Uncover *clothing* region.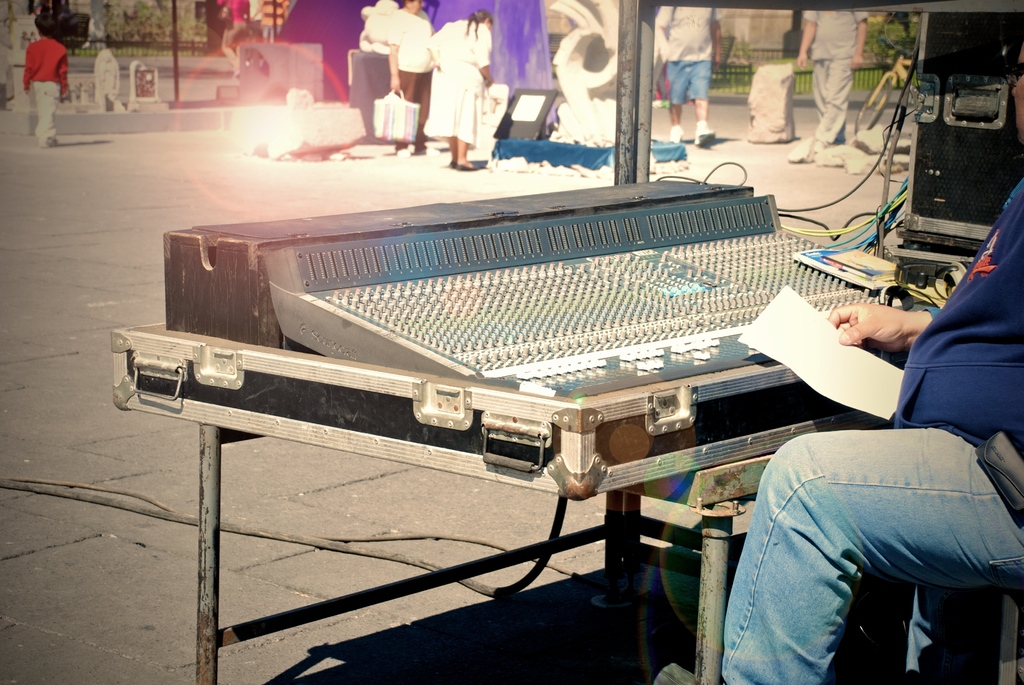
Uncovered: bbox(801, 9, 877, 145).
